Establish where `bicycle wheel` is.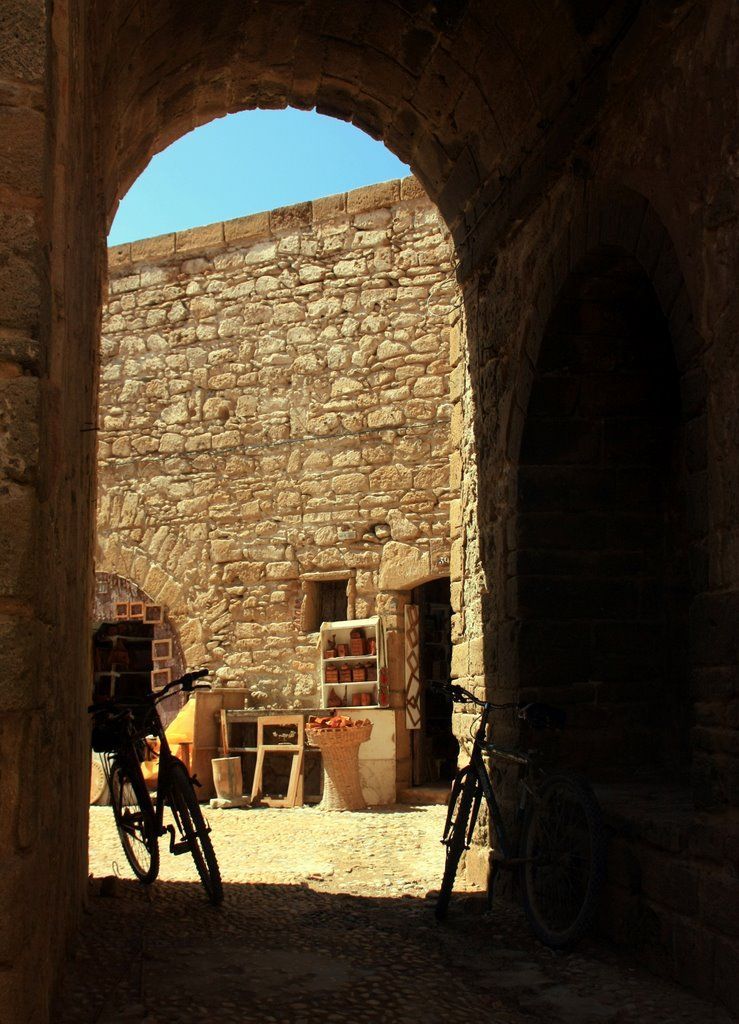
Established at [174, 760, 229, 901].
